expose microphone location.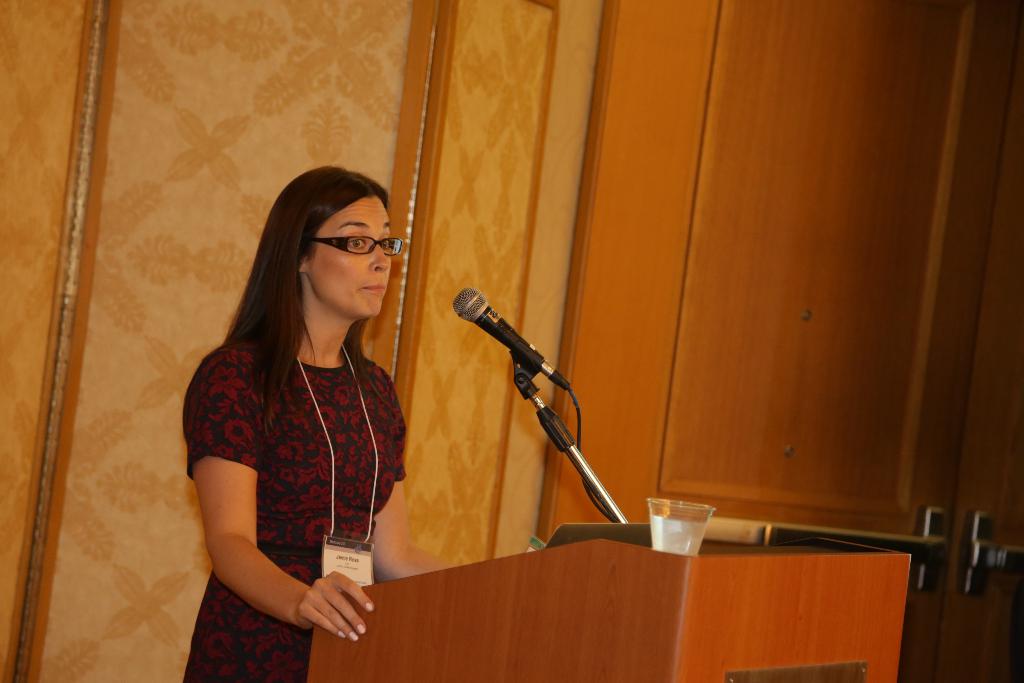
Exposed at [x1=452, y1=286, x2=575, y2=403].
